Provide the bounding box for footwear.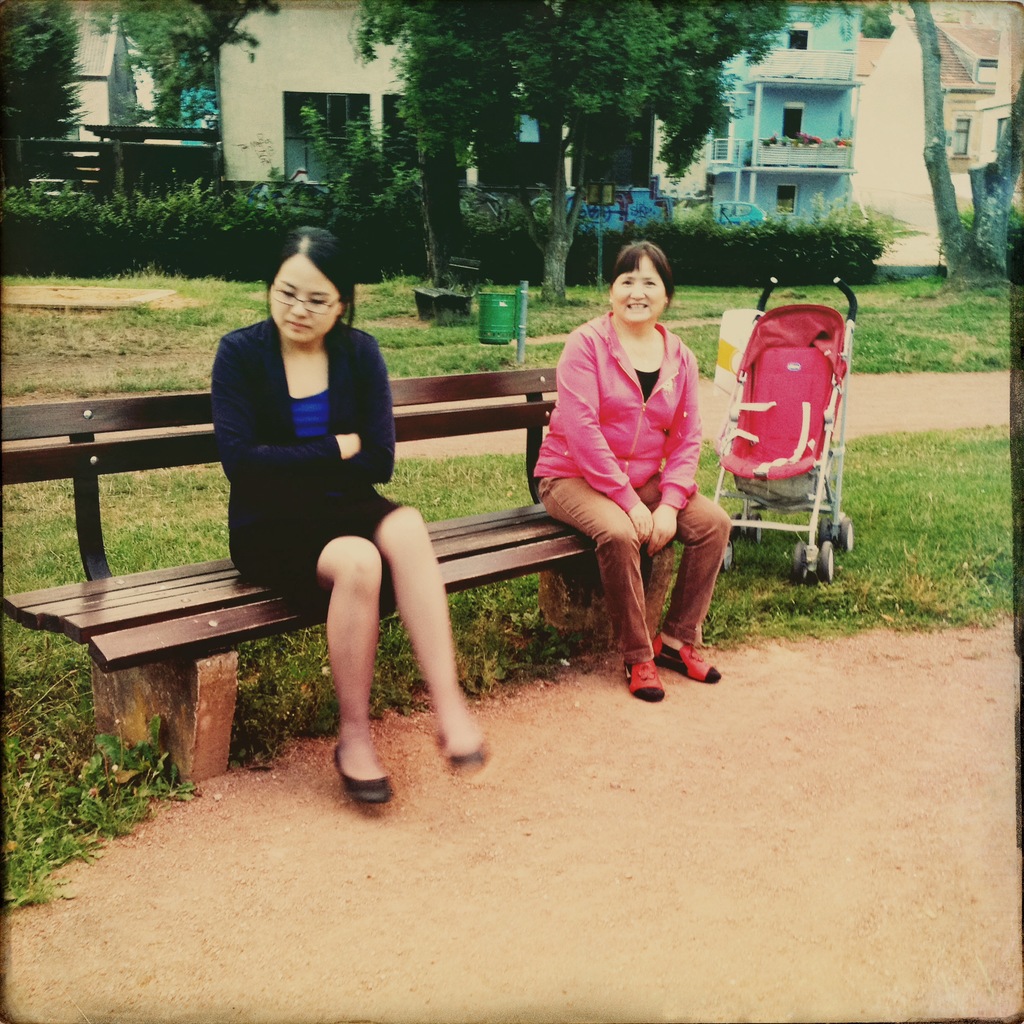
649 632 723 685.
